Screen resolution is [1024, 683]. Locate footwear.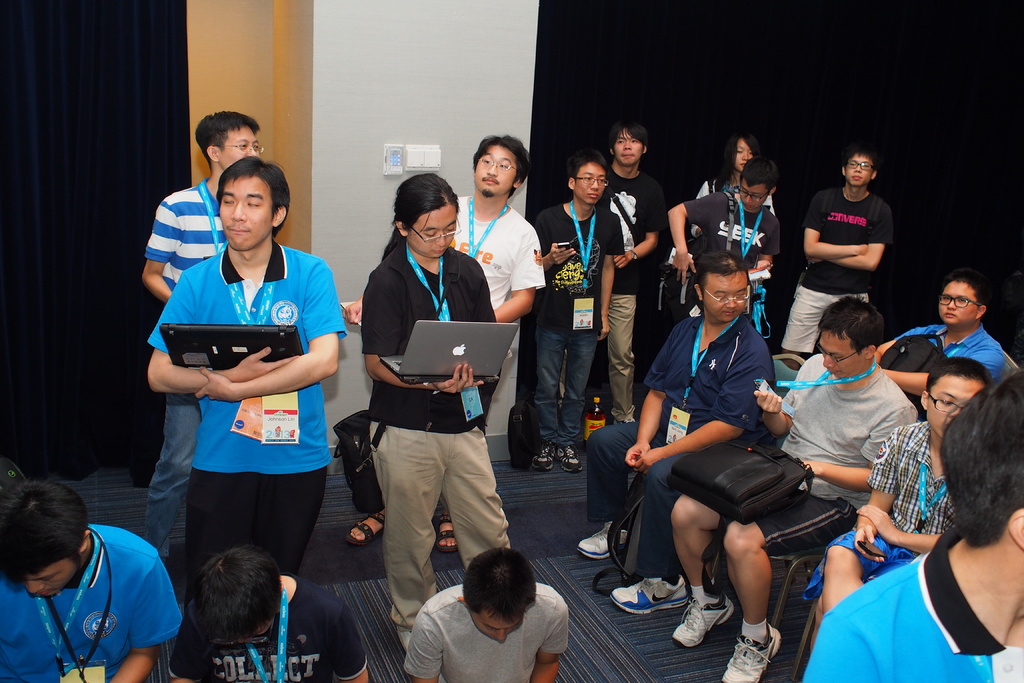
bbox=[440, 513, 460, 553].
